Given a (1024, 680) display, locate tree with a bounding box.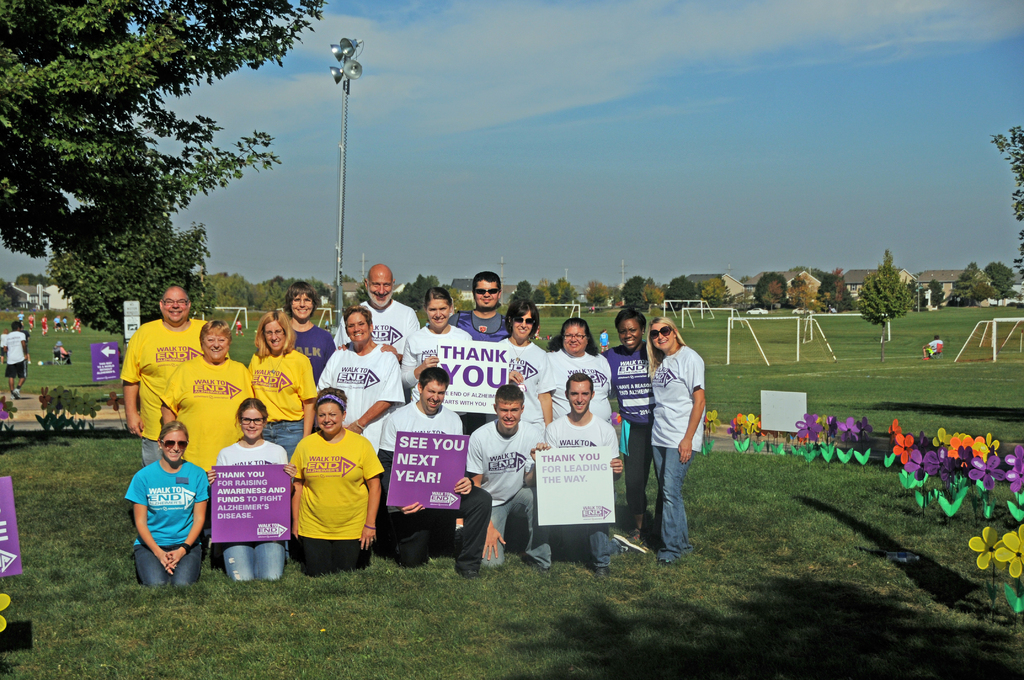
Located: (0, 0, 330, 259).
